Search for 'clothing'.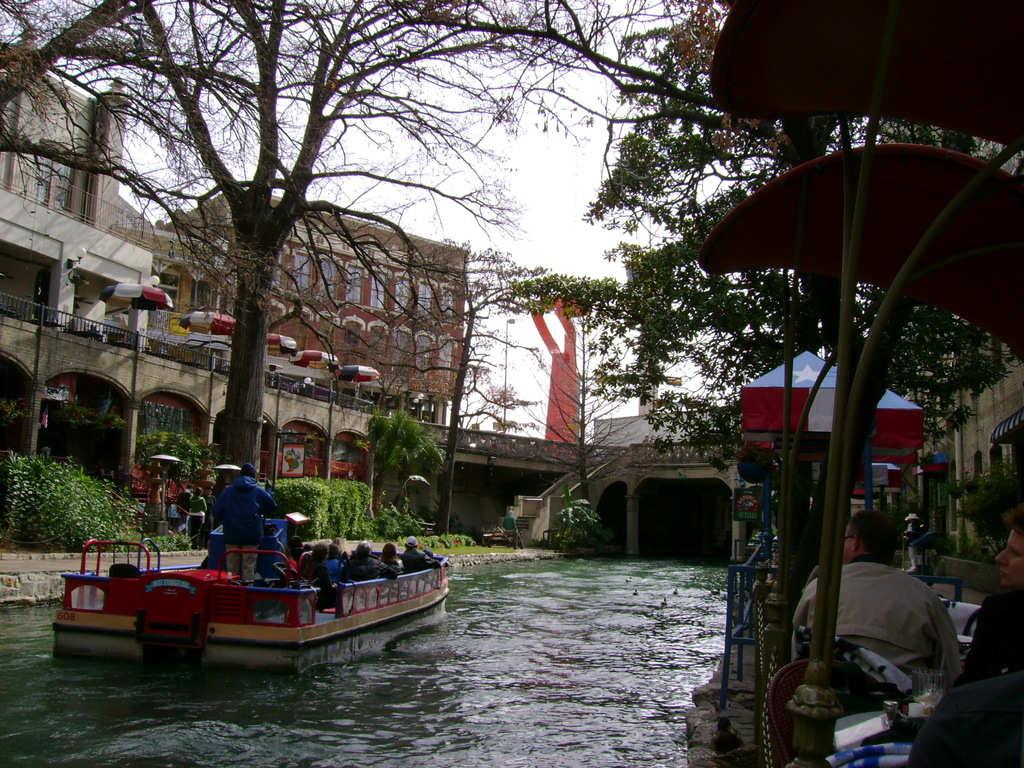
Found at bbox=[177, 493, 198, 512].
